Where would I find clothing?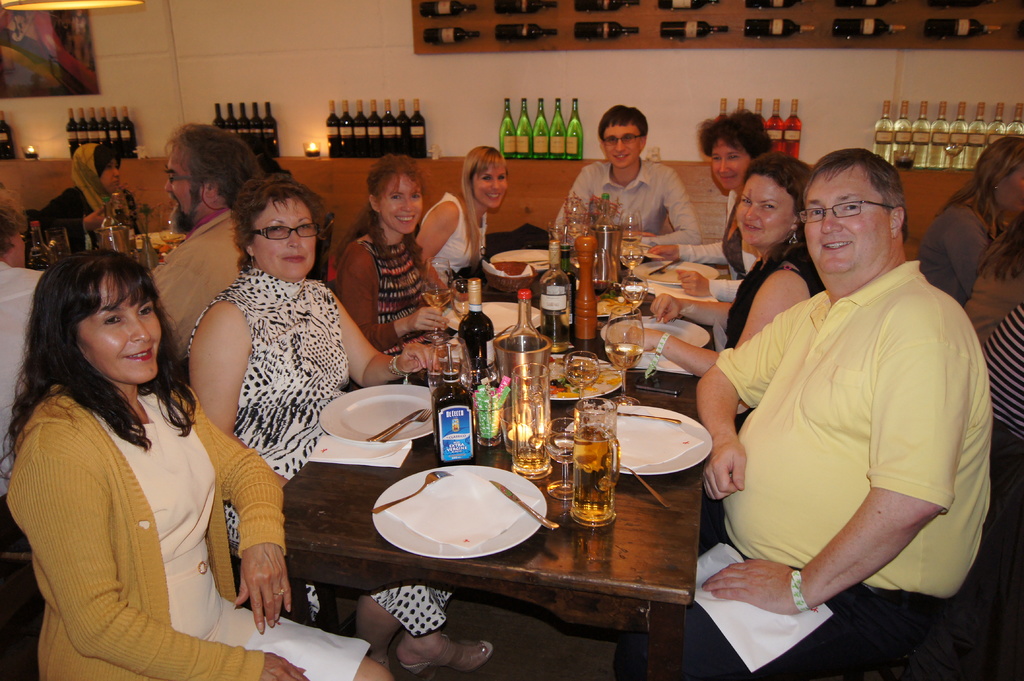
At bbox(0, 262, 40, 513).
